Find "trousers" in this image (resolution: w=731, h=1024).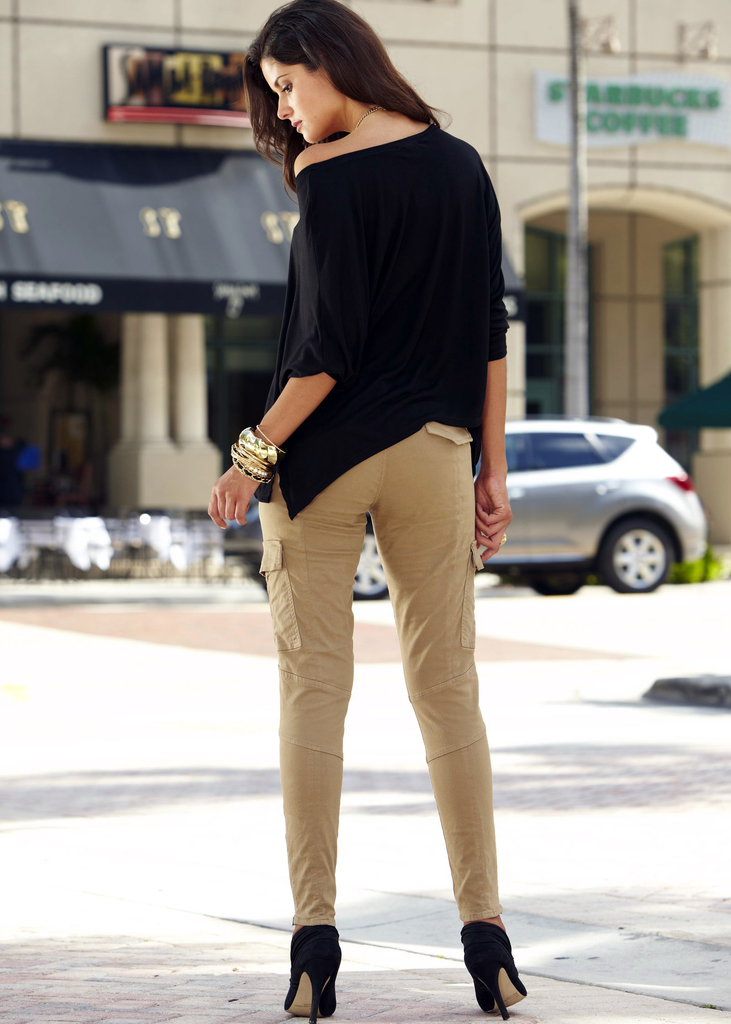
[257,413,505,923].
